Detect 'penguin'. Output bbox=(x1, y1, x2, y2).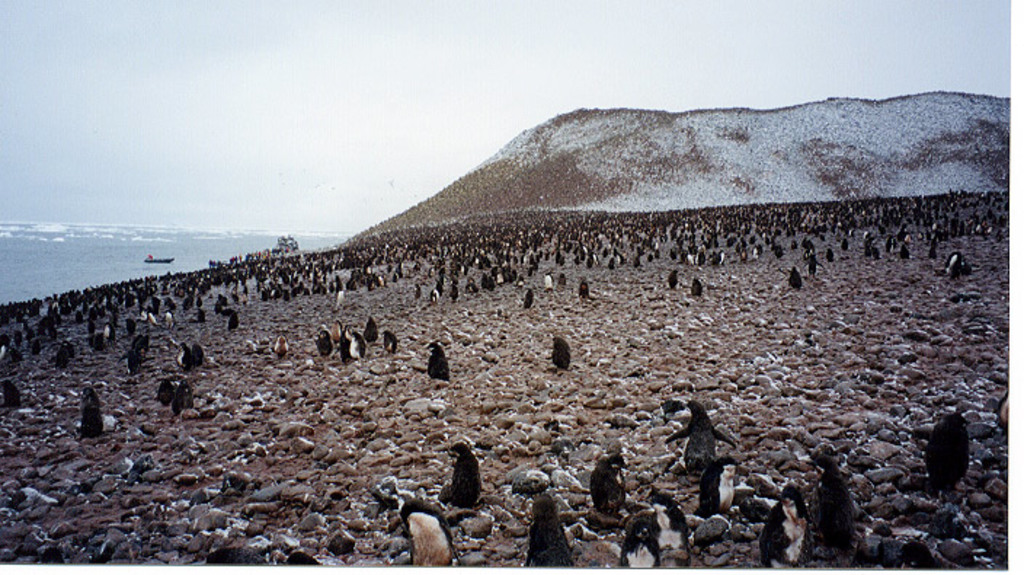
bbox=(227, 312, 240, 328).
